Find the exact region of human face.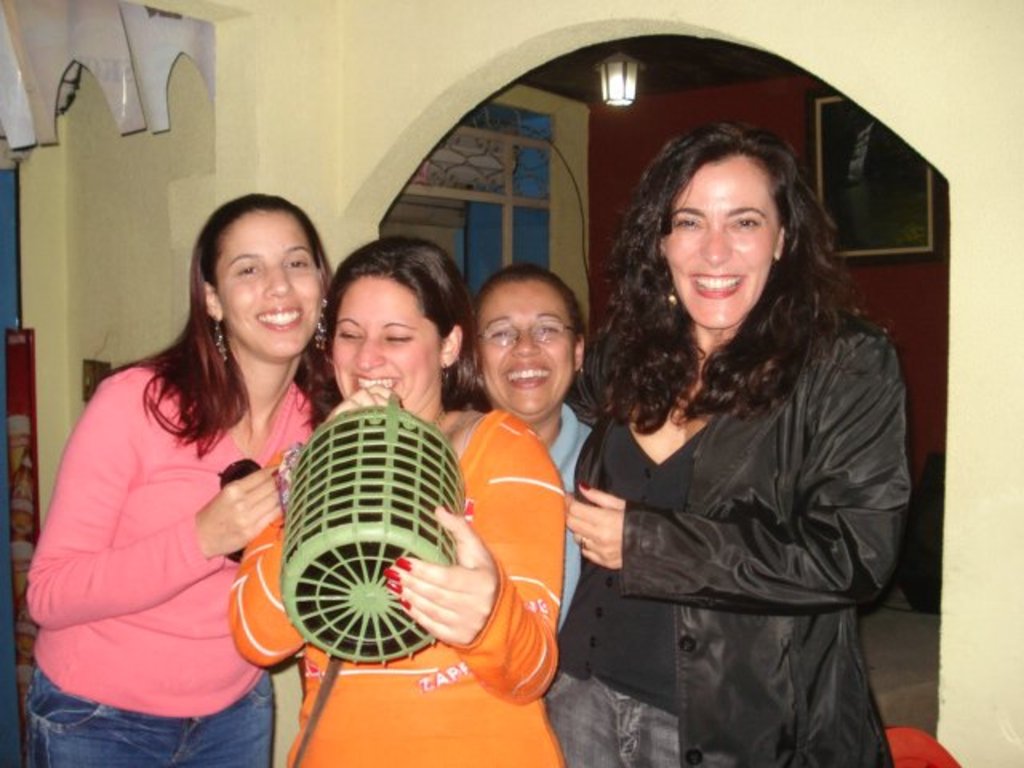
Exact region: BBox(336, 274, 442, 408).
